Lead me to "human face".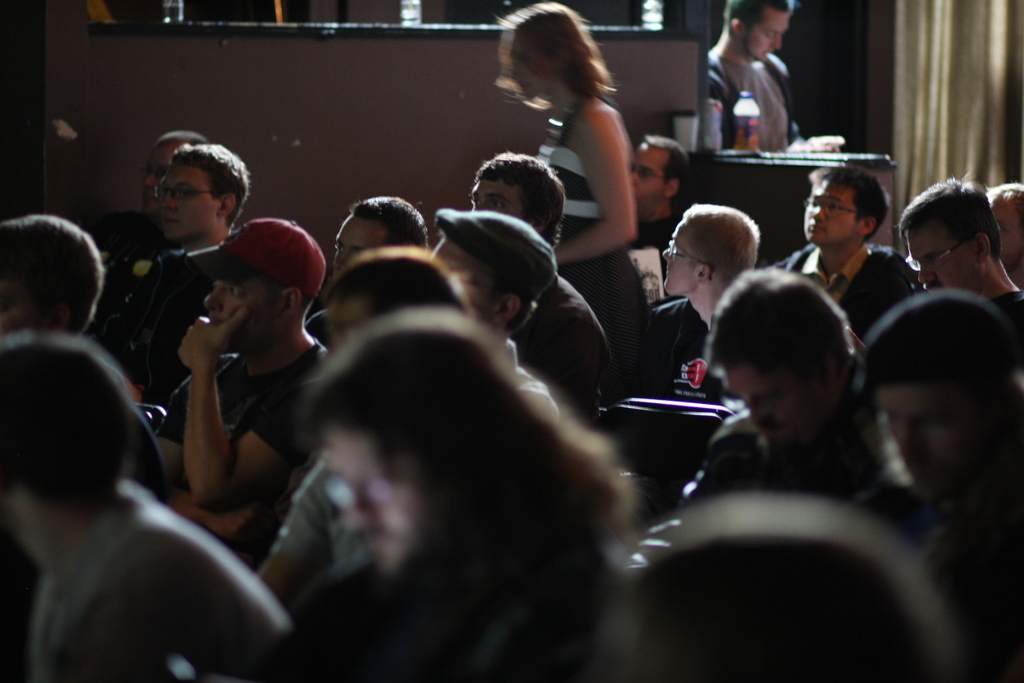
Lead to x1=155 y1=161 x2=217 y2=239.
